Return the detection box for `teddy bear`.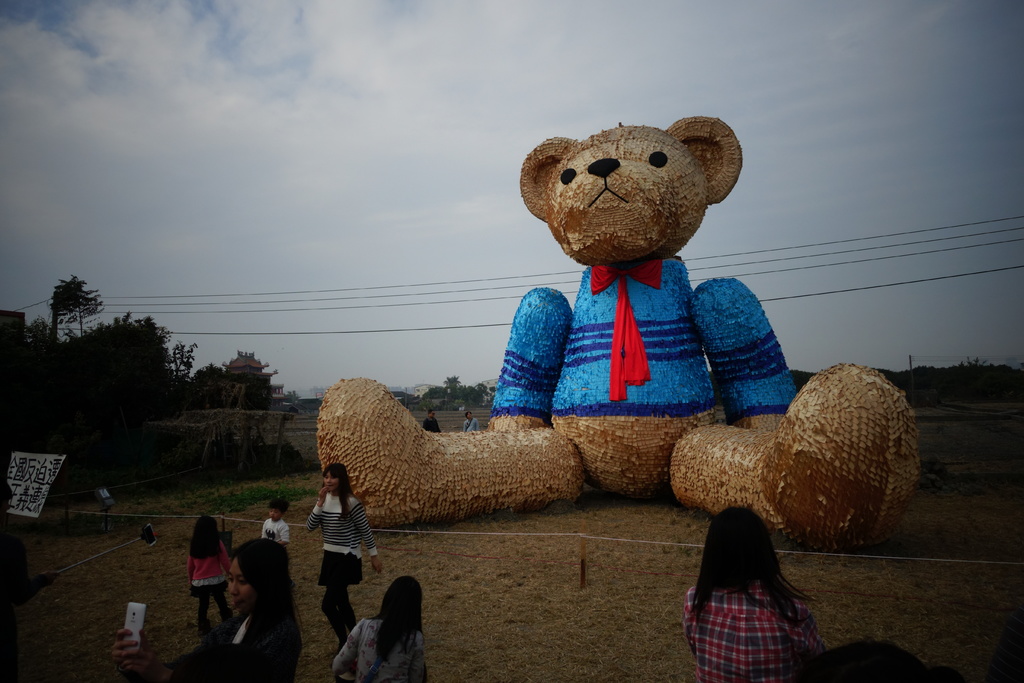
(314, 110, 929, 553).
